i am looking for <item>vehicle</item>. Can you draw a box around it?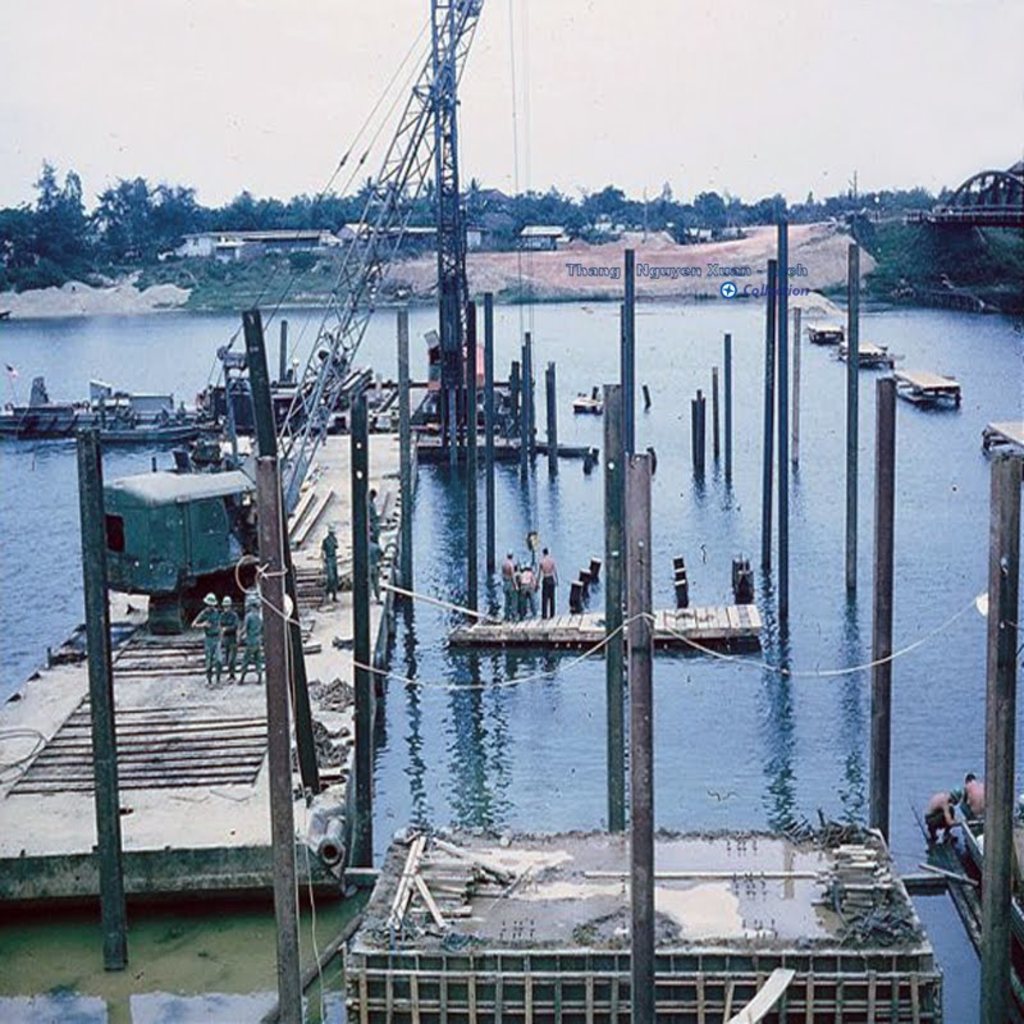
Sure, the bounding box is box=[77, 462, 261, 620].
